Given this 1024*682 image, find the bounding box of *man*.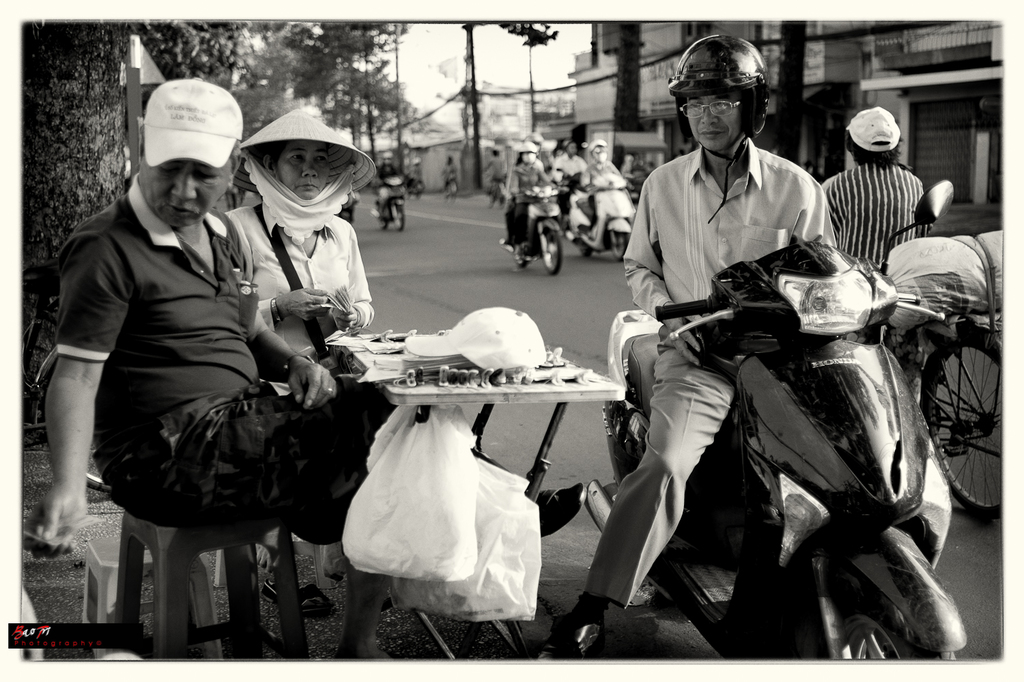
543/31/847/667.
